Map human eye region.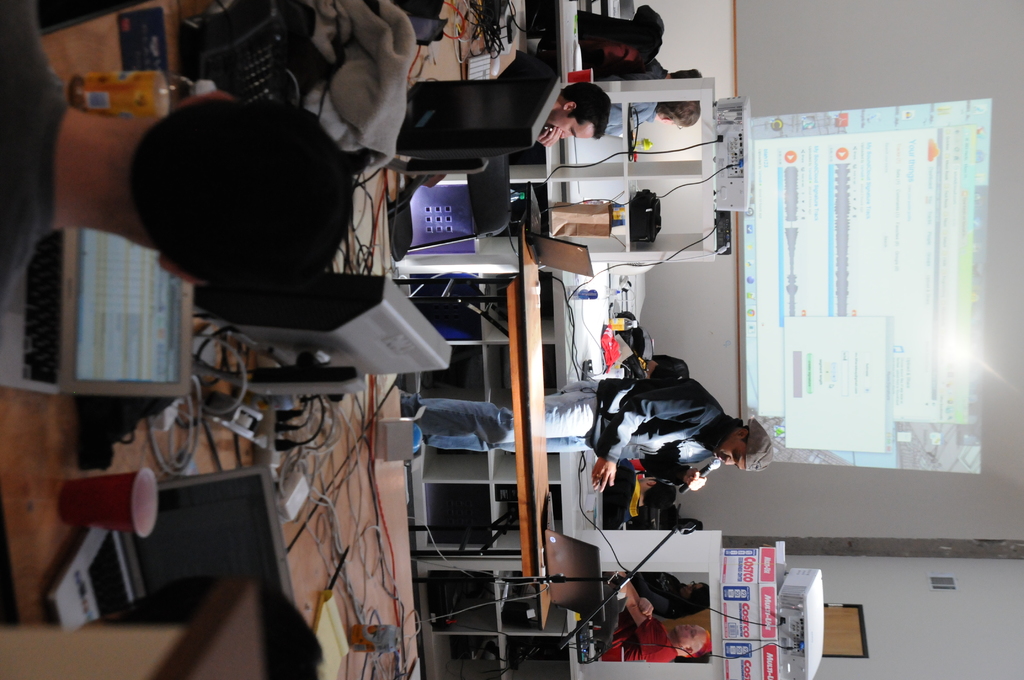
Mapped to <box>687,626,697,640</box>.
